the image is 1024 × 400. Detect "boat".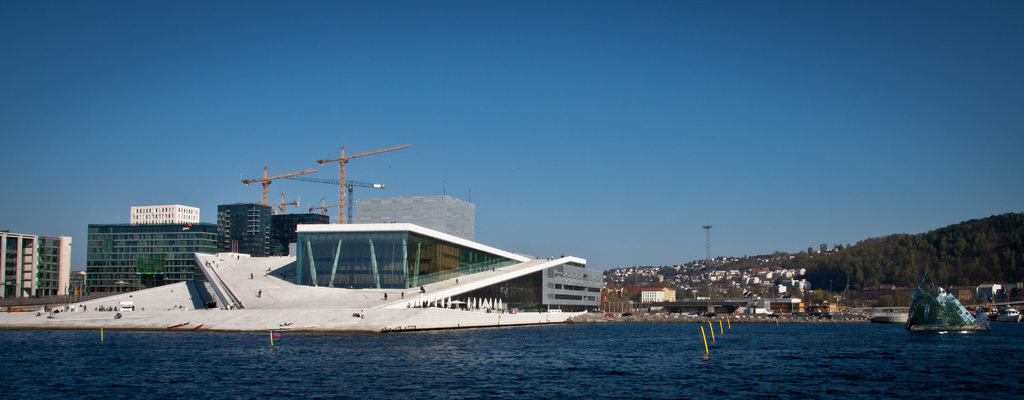
Detection: x1=161 y1=139 x2=644 y2=337.
